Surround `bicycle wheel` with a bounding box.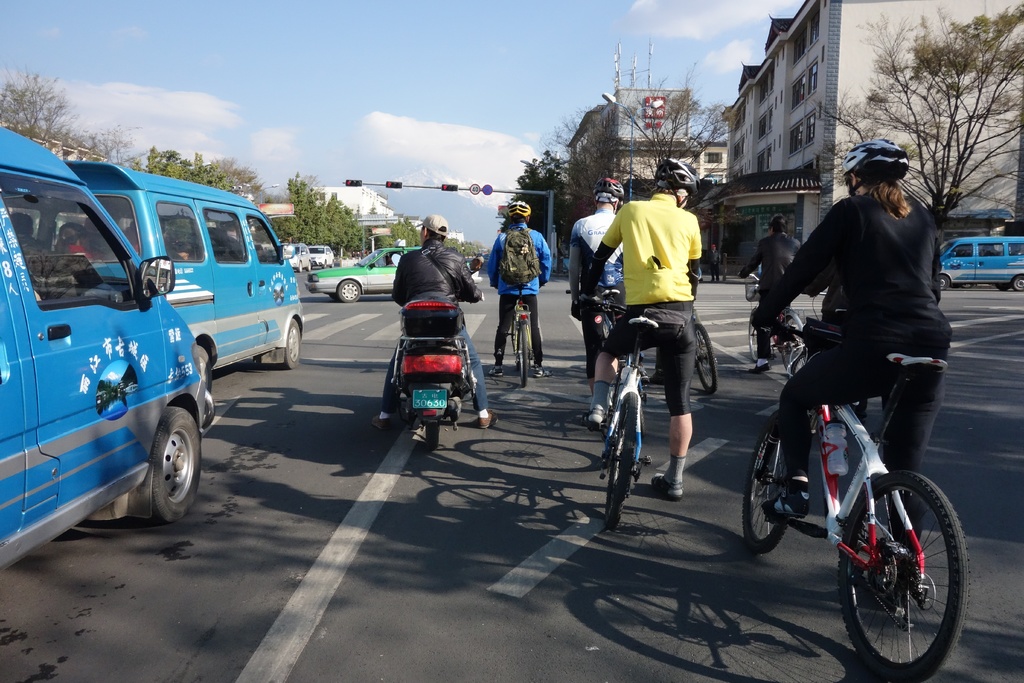
locate(744, 409, 797, 559).
